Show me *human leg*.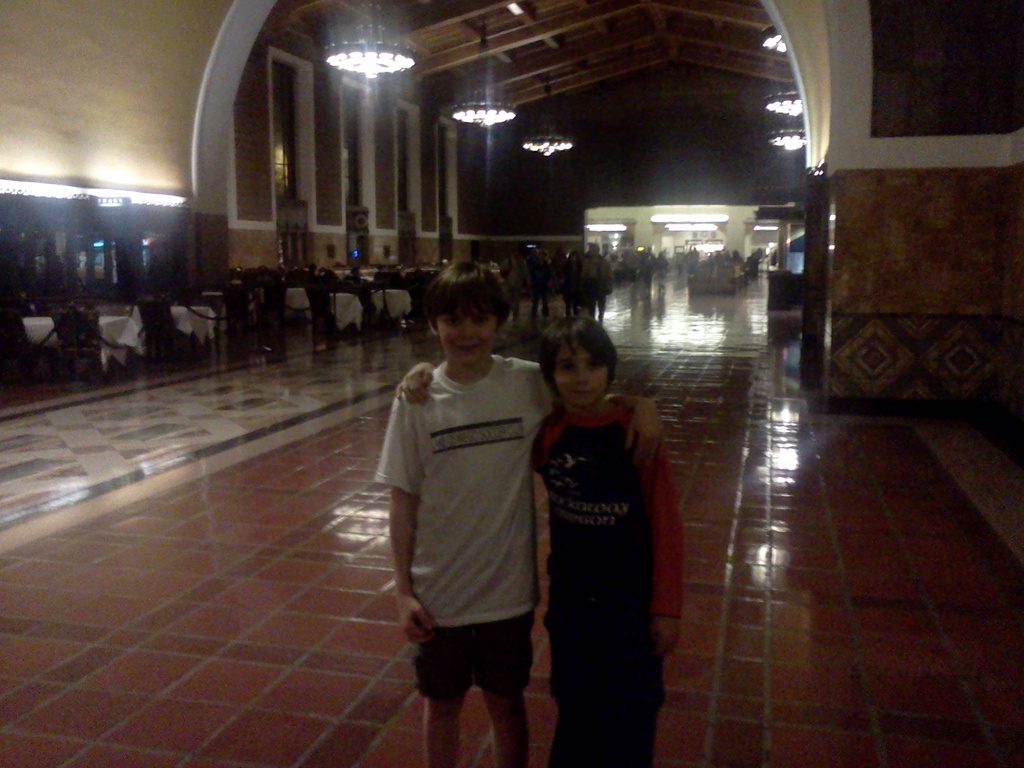
*human leg* is here: box(416, 591, 468, 767).
